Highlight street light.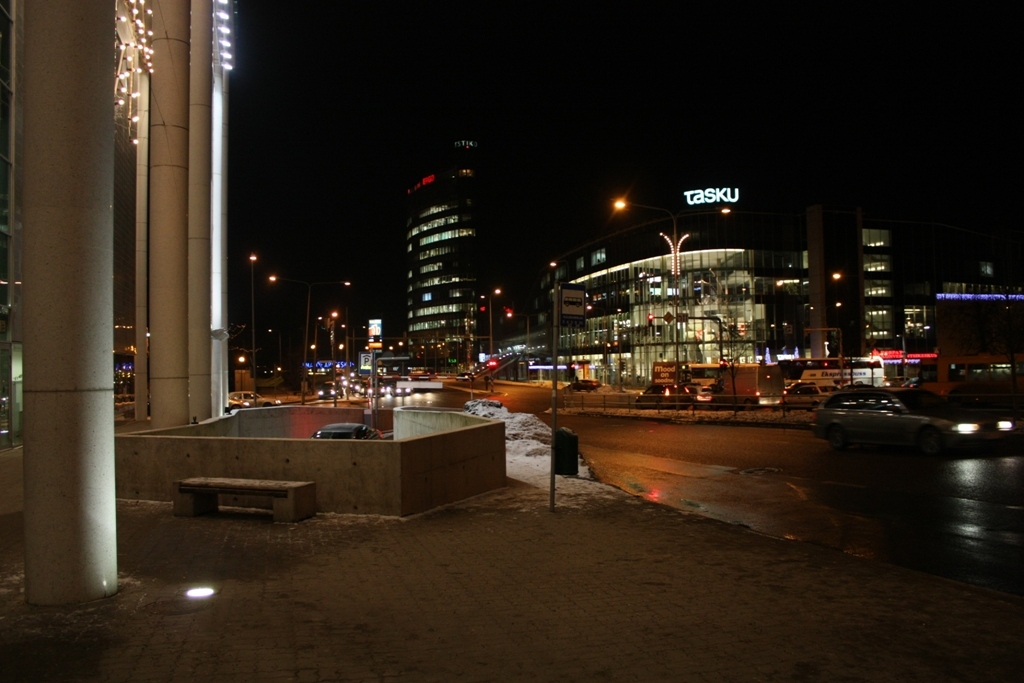
Highlighted region: bbox(469, 289, 505, 358).
